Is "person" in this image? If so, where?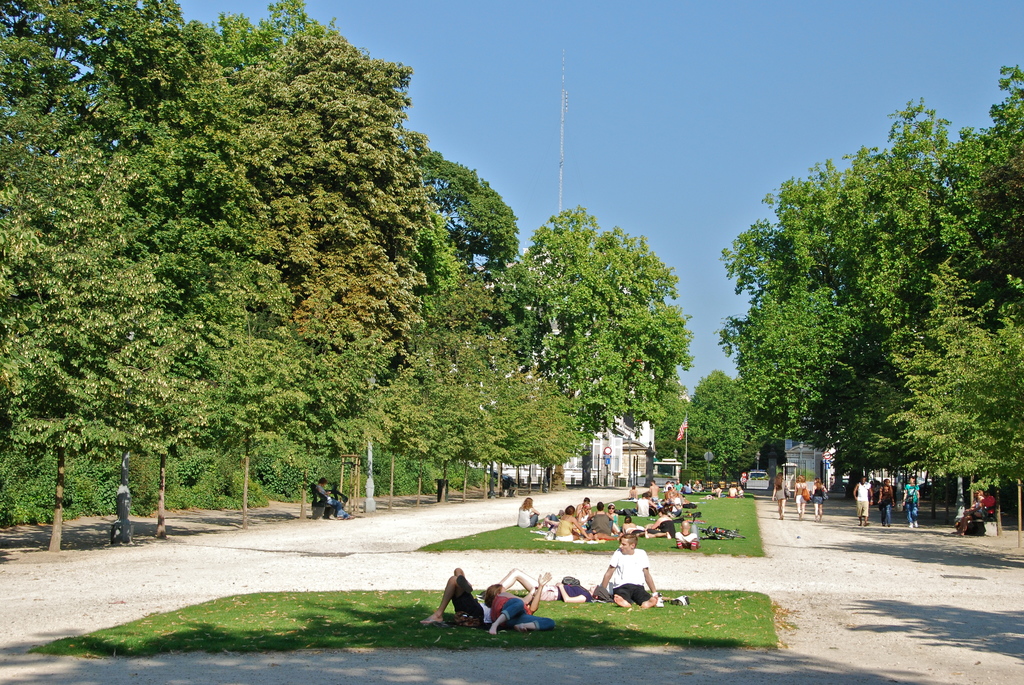
Yes, at <bbox>417, 569, 550, 629</bbox>.
